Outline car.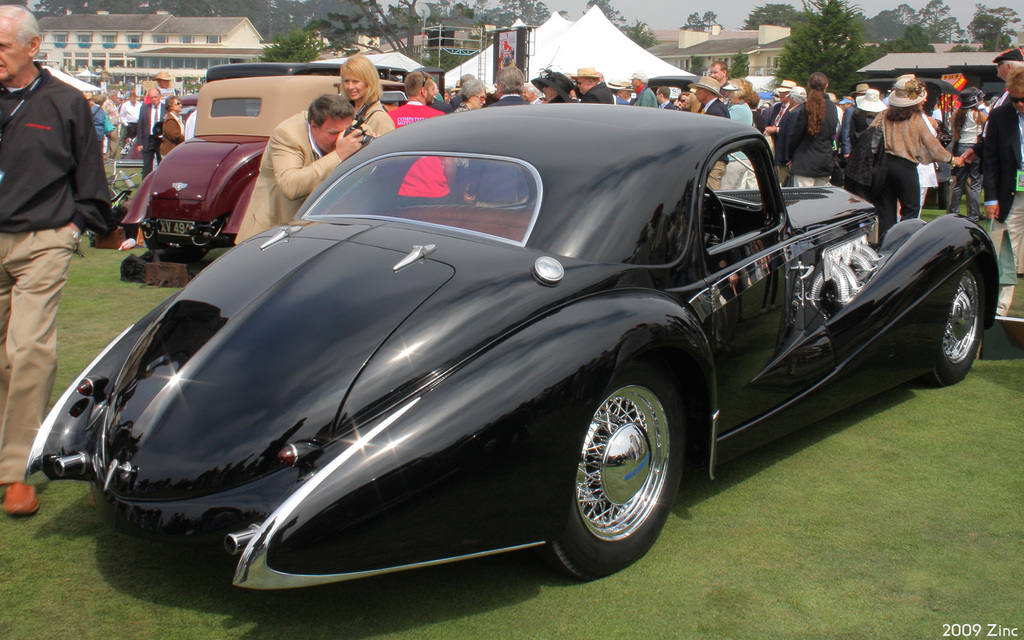
Outline: x1=206 y1=62 x2=408 y2=82.
